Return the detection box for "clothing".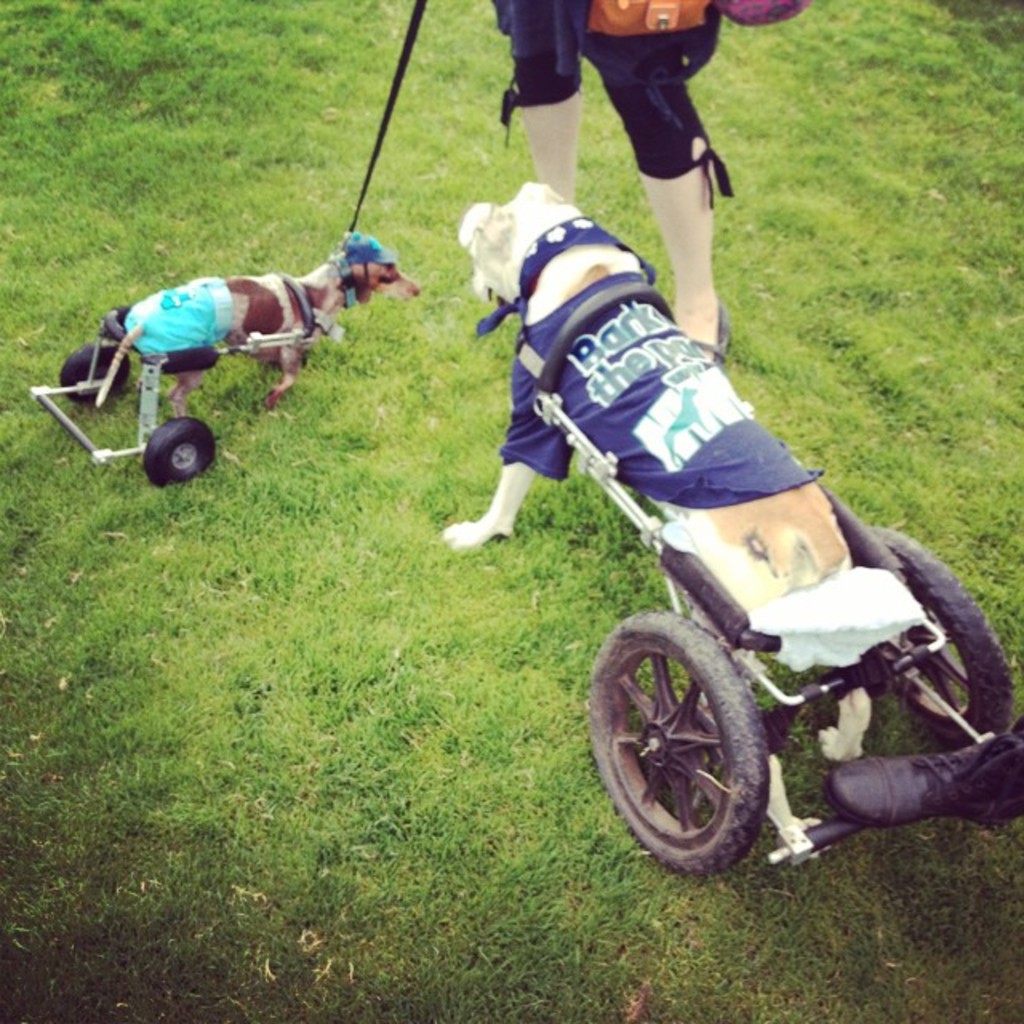
(x1=493, y1=264, x2=827, y2=515).
